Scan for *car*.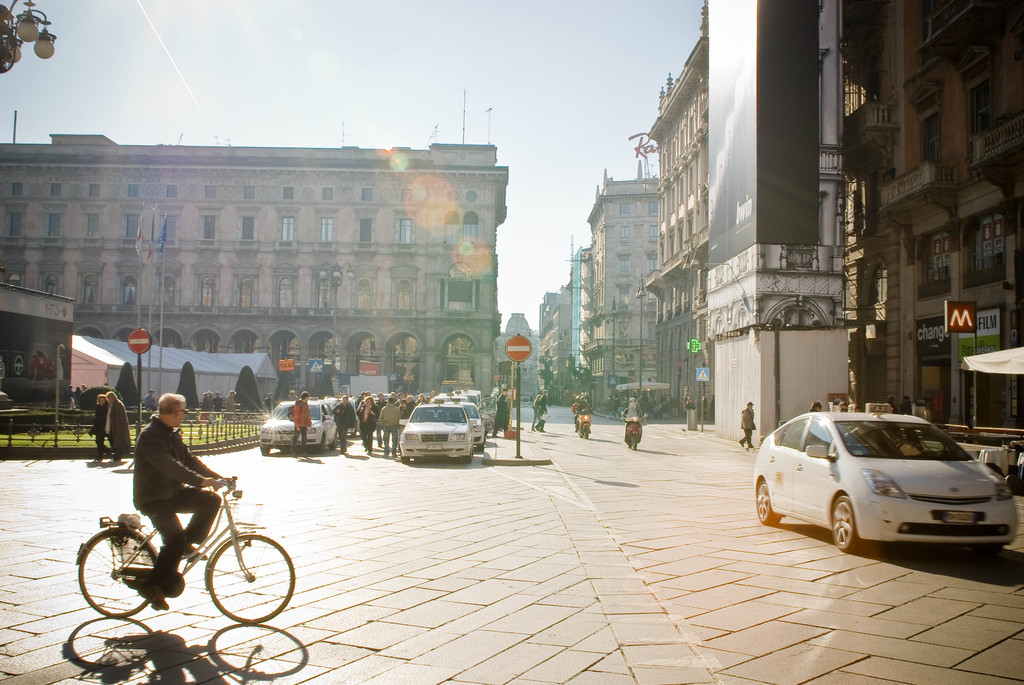
Scan result: bbox(456, 395, 488, 447).
